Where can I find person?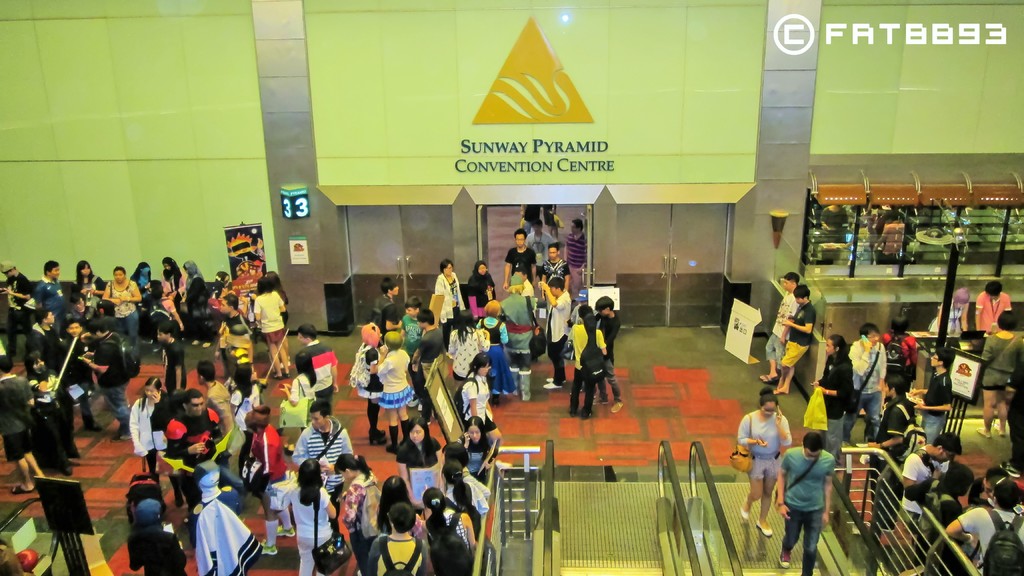
You can find it at left=566, top=301, right=612, bottom=423.
